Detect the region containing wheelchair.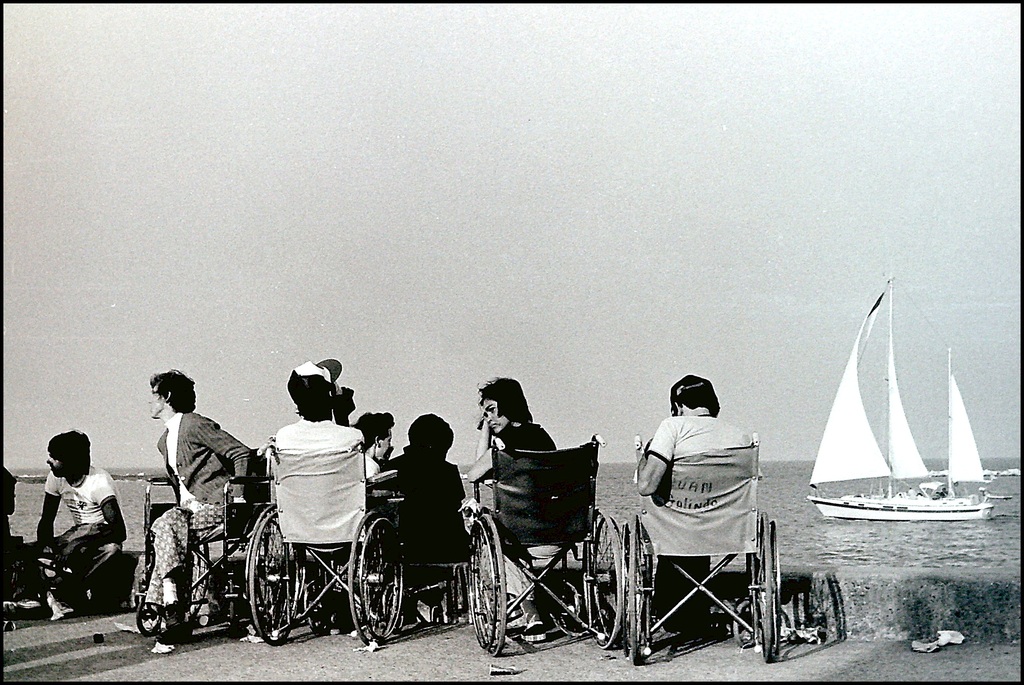
locate(129, 444, 283, 630).
